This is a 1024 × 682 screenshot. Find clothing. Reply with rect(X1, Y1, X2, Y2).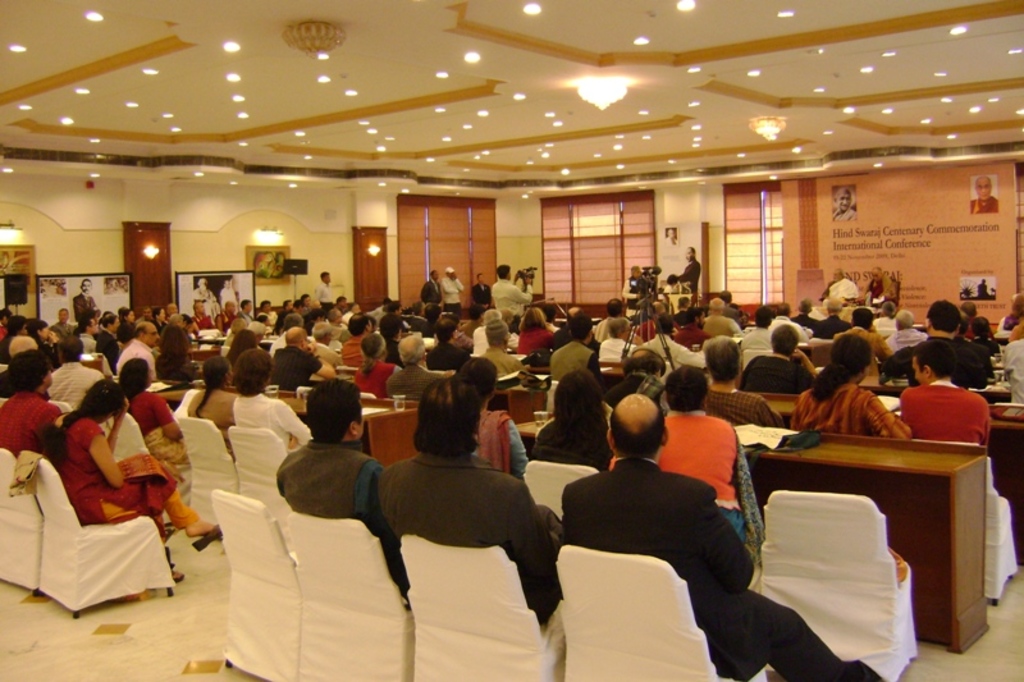
rect(384, 363, 442, 399).
